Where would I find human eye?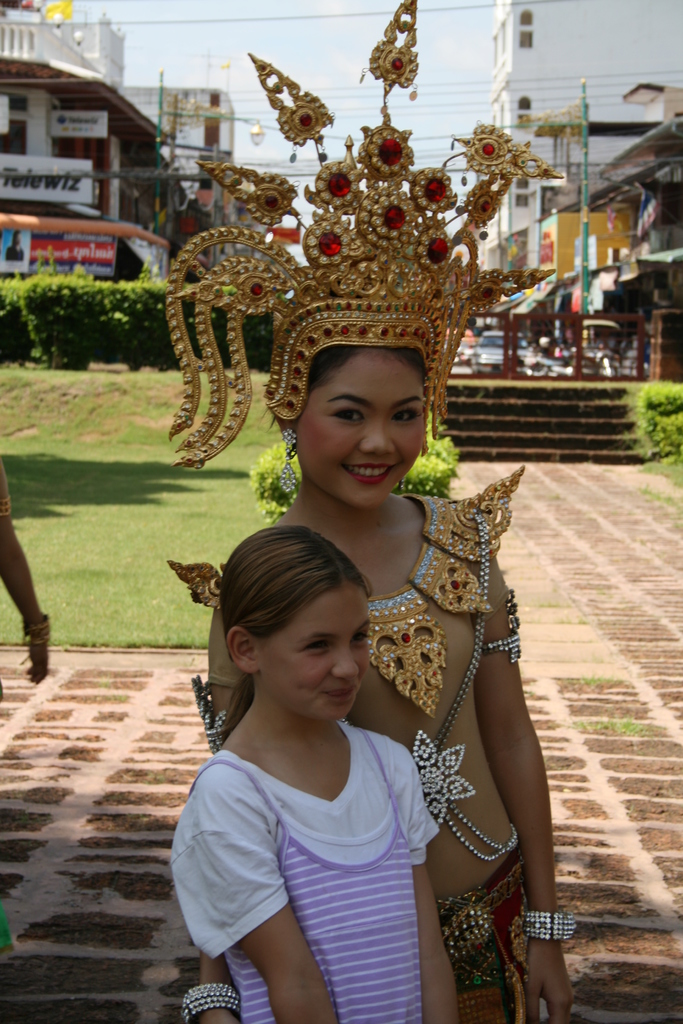
At <bbox>388, 406, 420, 425</bbox>.
